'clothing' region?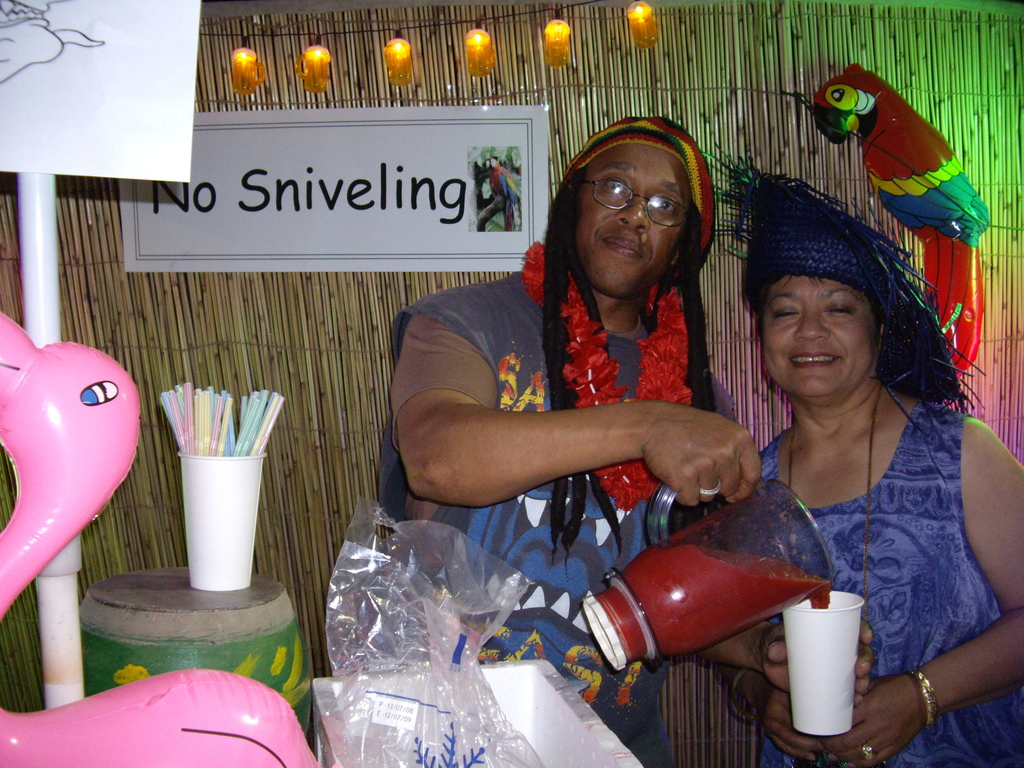
[left=374, top=240, right=735, bottom=767]
